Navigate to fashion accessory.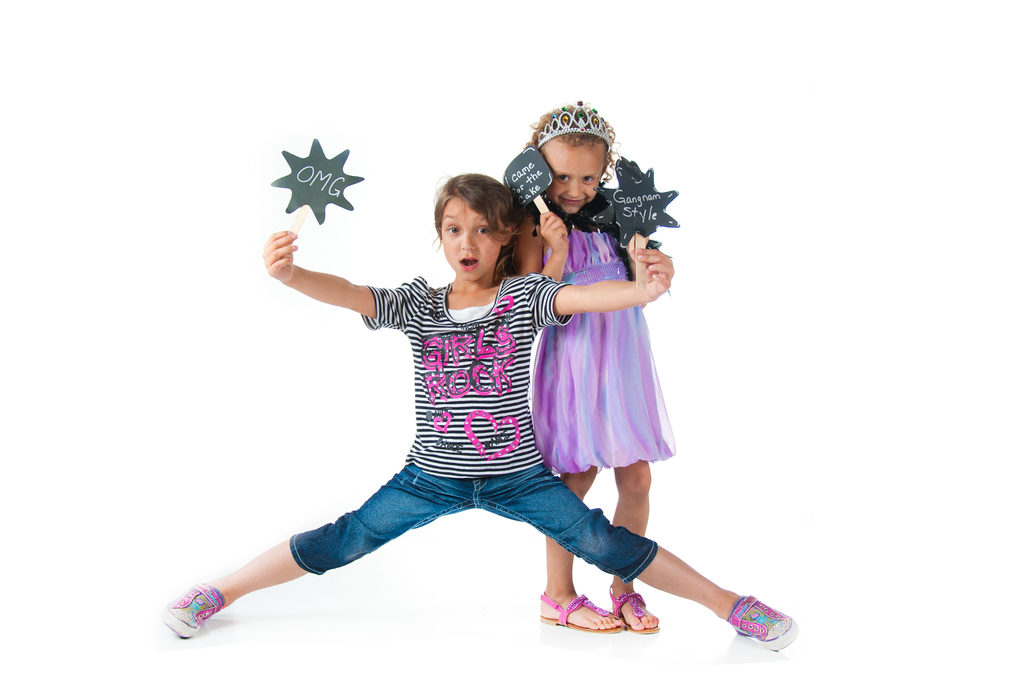
Navigation target: Rect(158, 579, 231, 639).
